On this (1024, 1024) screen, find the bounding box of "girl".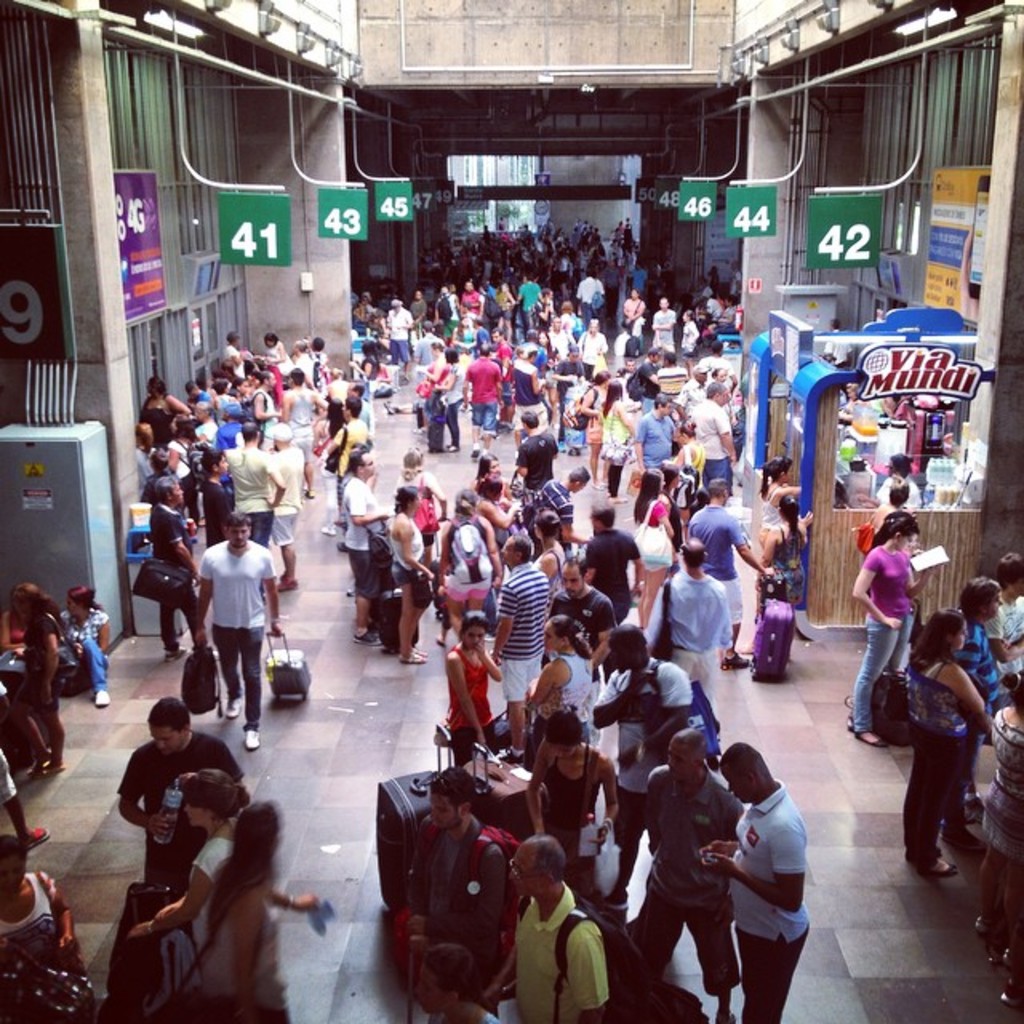
Bounding box: <bbox>629, 464, 674, 634</bbox>.
